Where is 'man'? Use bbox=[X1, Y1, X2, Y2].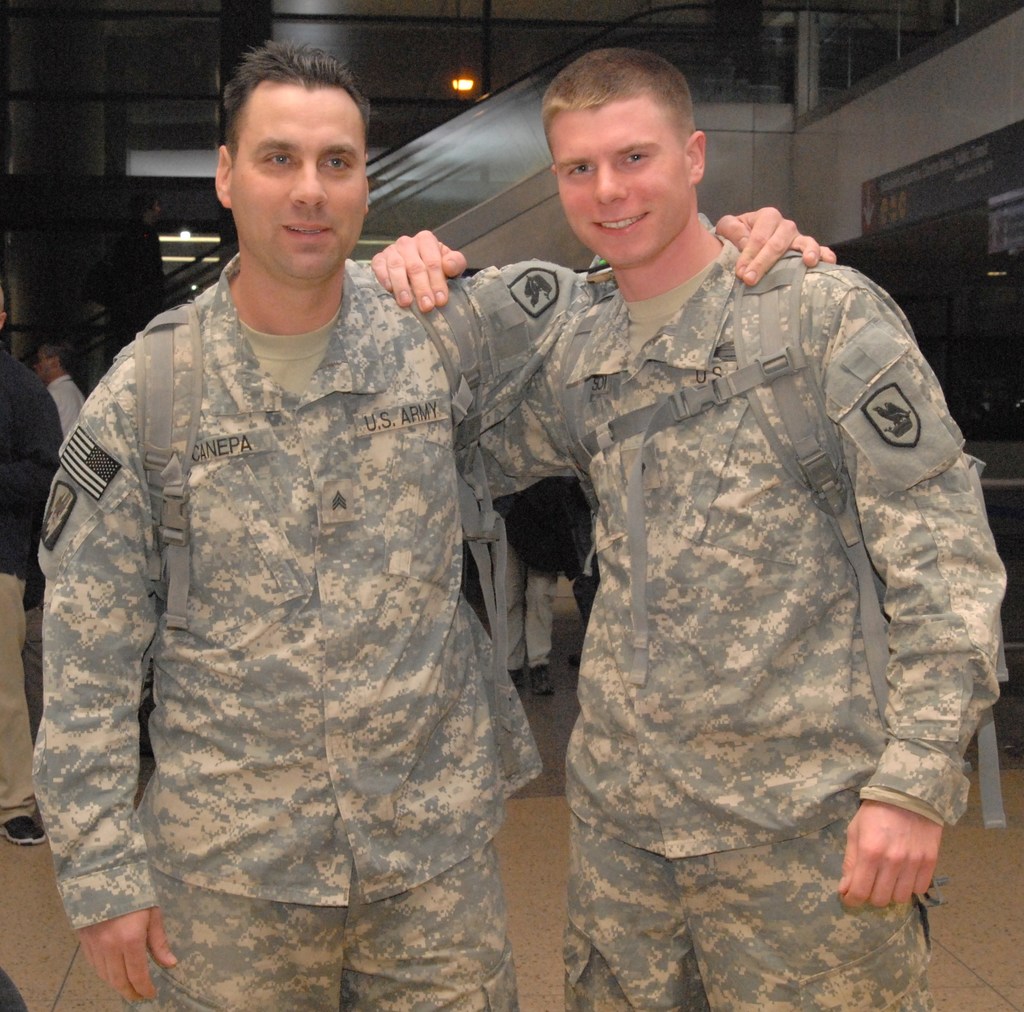
bbox=[0, 284, 63, 848].
